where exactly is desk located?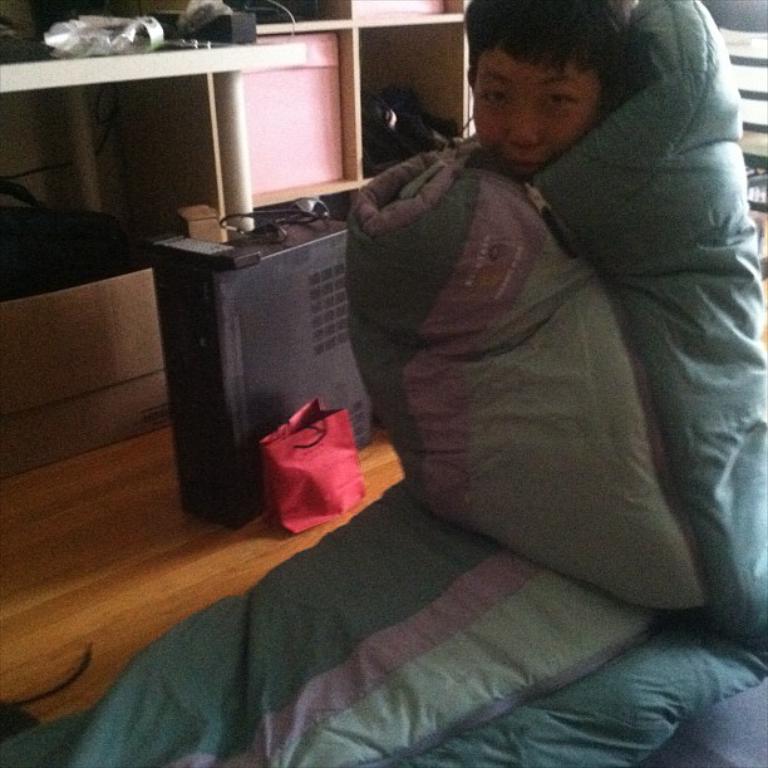
Its bounding box is pyautogui.locateOnScreen(0, 414, 408, 725).
